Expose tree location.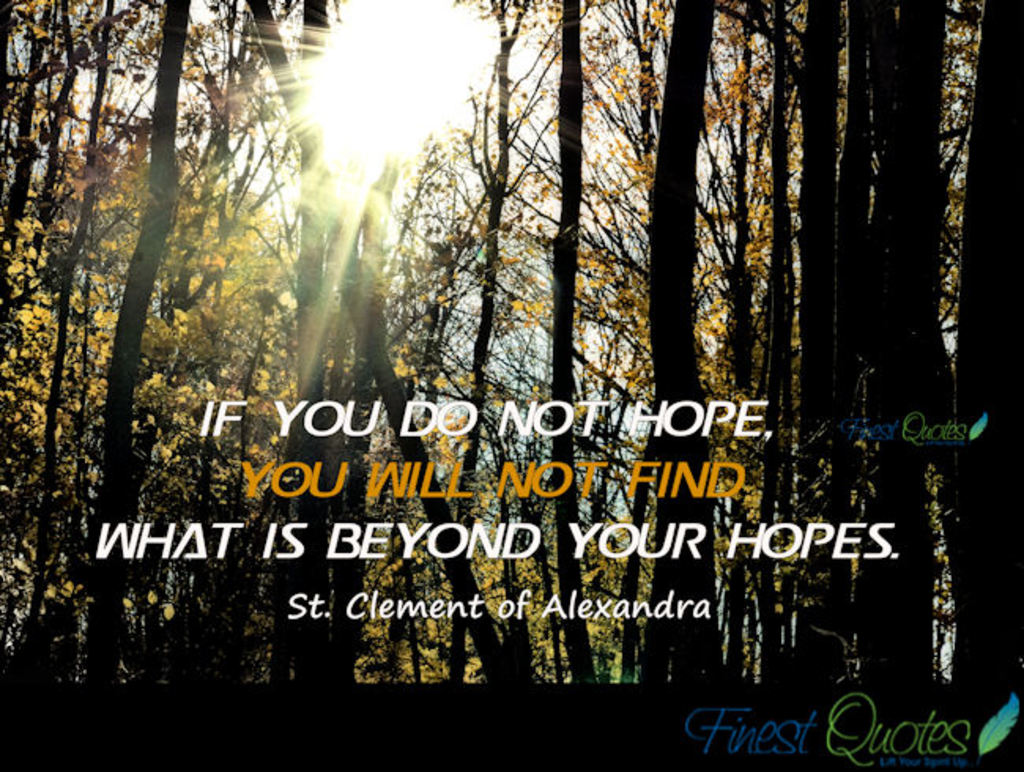
Exposed at x1=559, y1=0, x2=737, y2=676.
